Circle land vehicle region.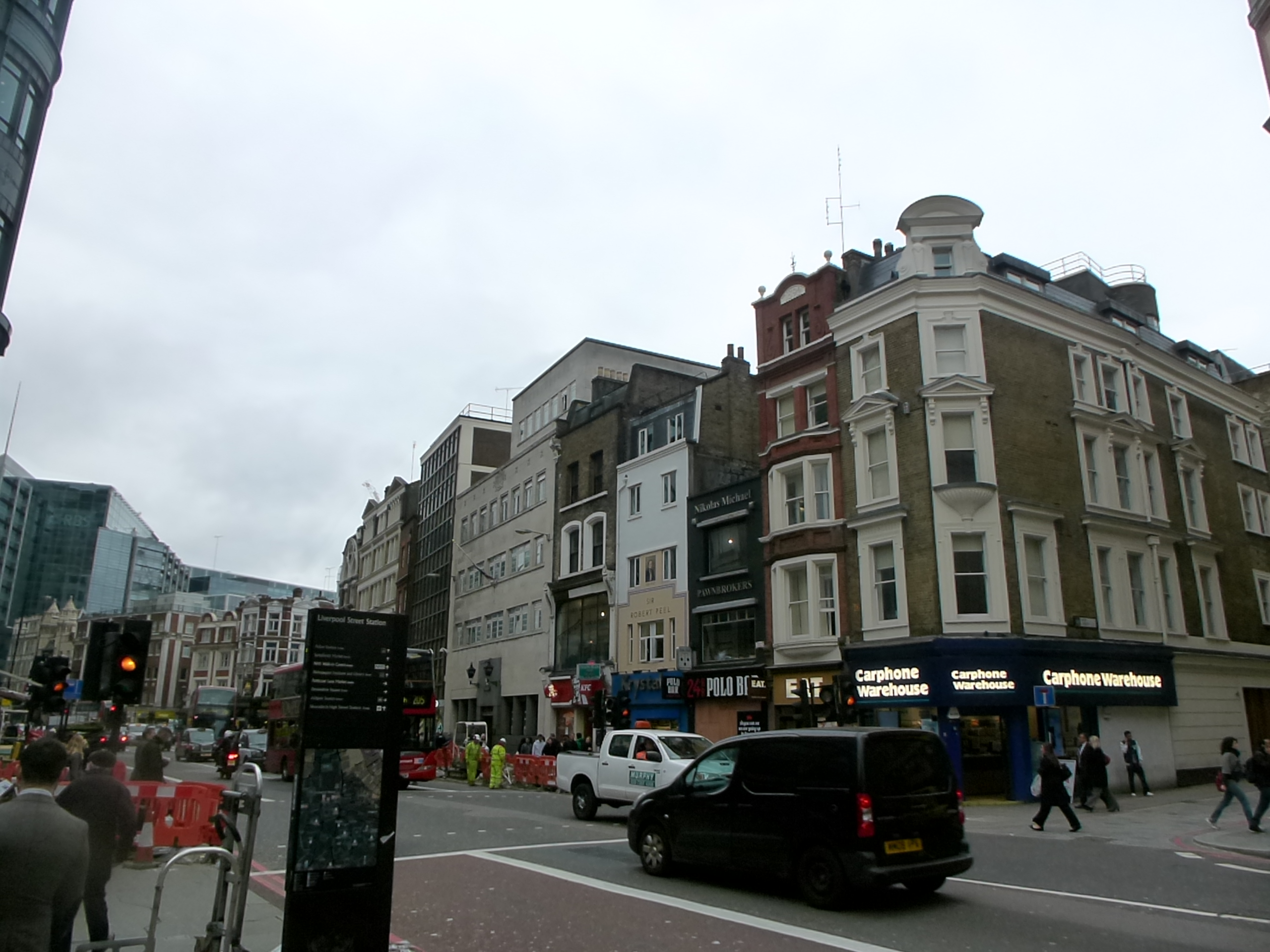
Region: [x1=279, y1=364, x2=369, y2=402].
